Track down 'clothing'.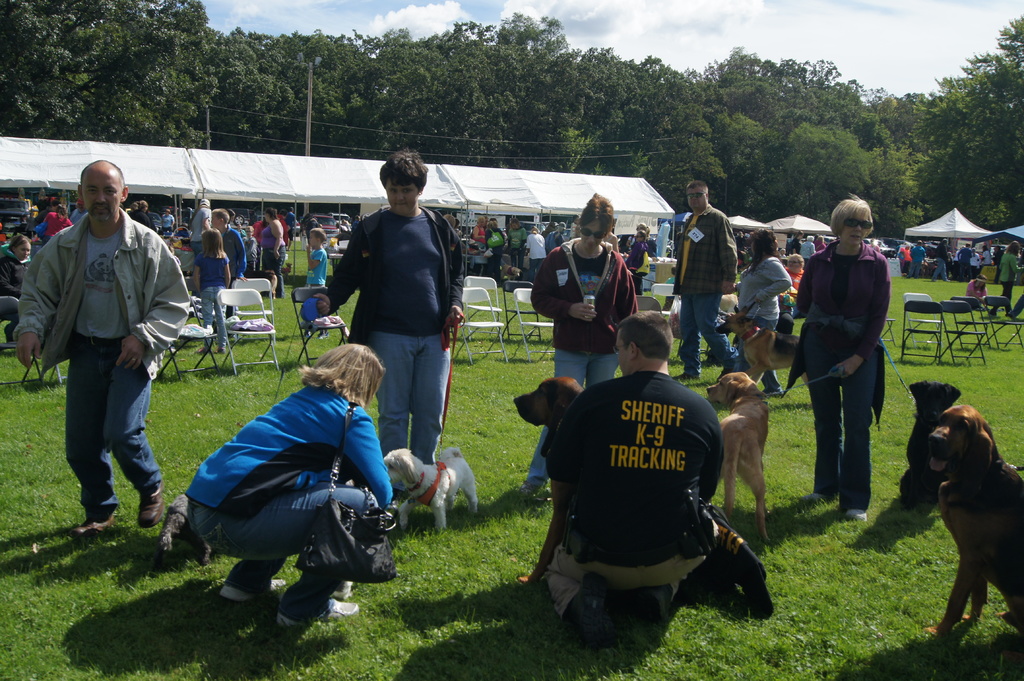
Tracked to region(778, 307, 794, 332).
